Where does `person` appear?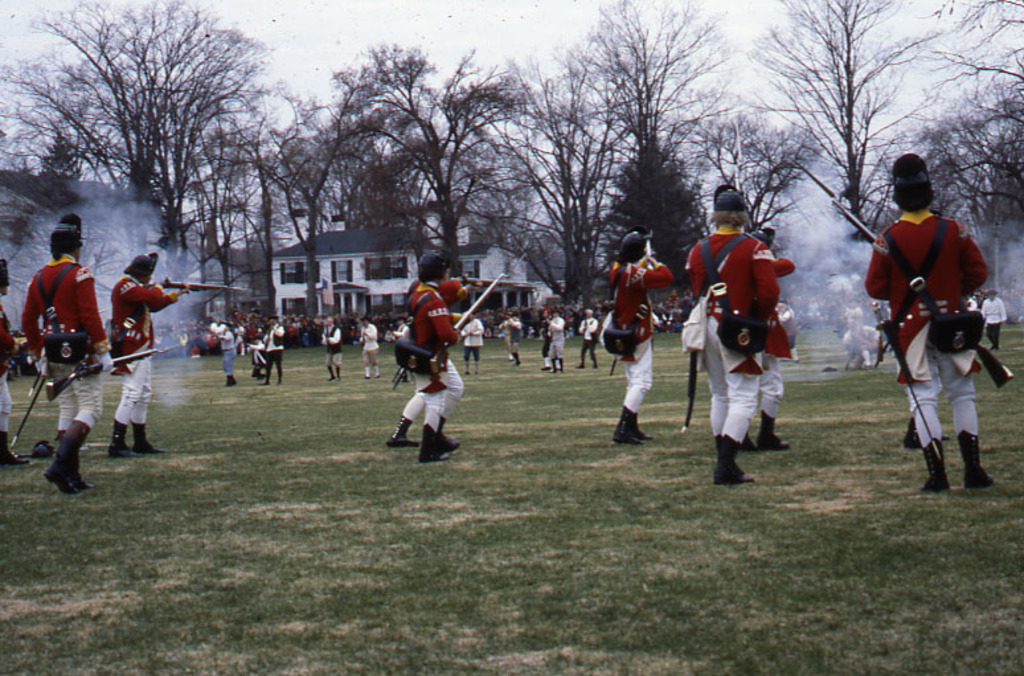
Appears at box=[388, 275, 462, 470].
